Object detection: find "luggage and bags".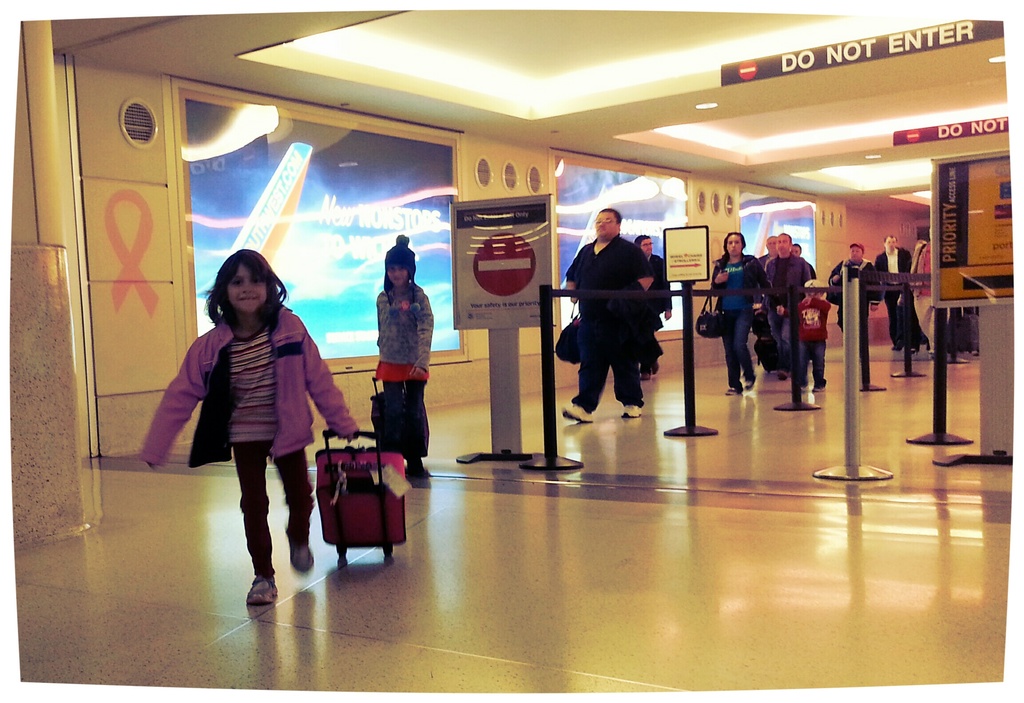
left=829, top=269, right=845, bottom=302.
